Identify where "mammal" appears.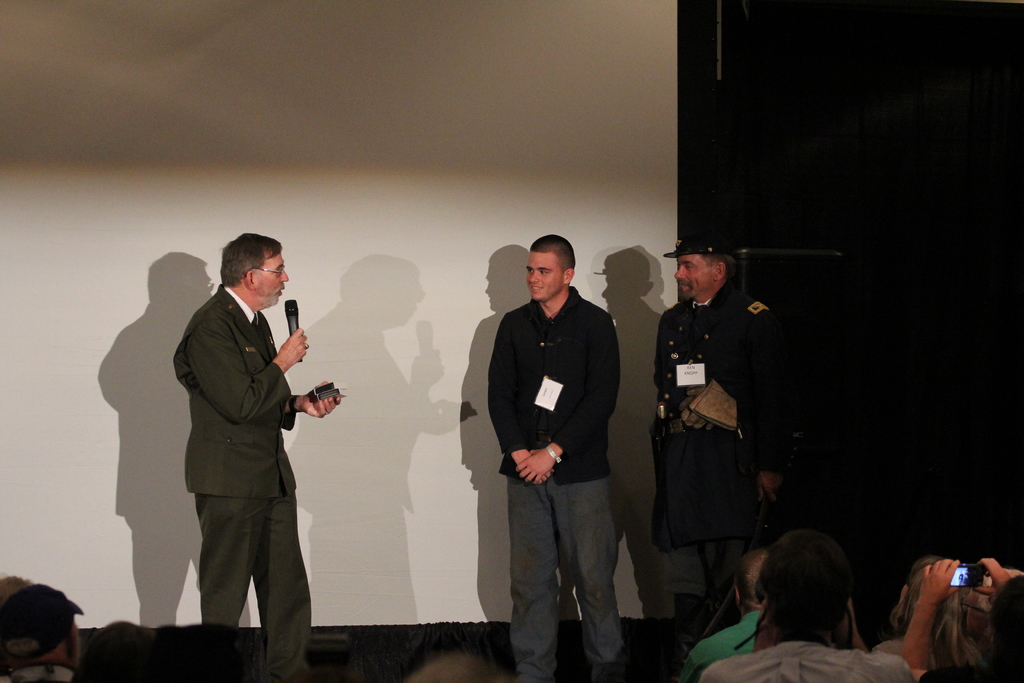
Appears at {"left": 404, "top": 648, "right": 506, "bottom": 682}.
